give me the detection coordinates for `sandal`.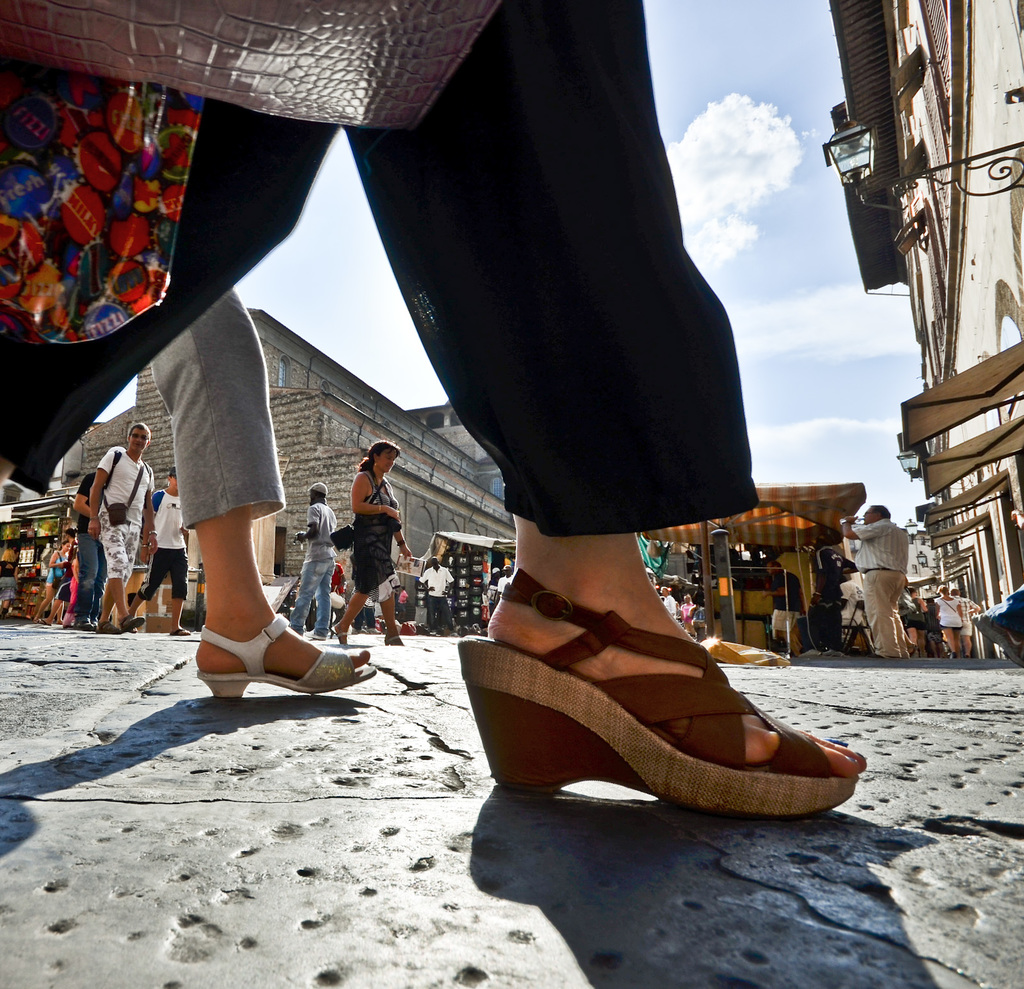
333 623 346 646.
